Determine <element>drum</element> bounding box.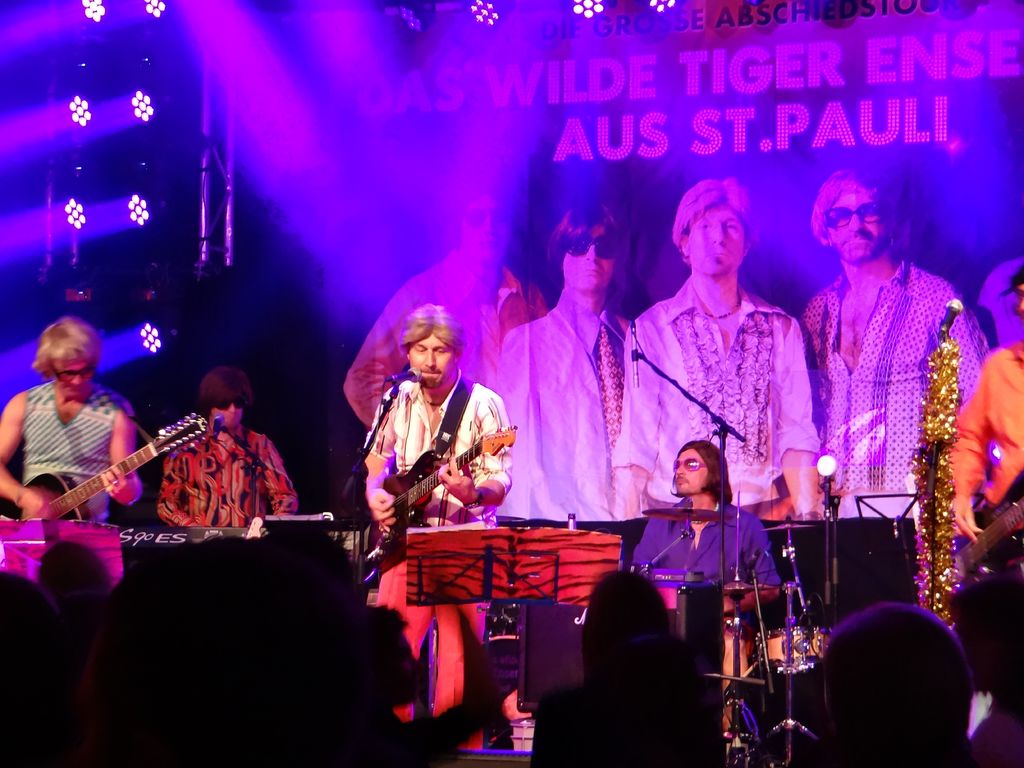
Determined: (left=748, top=618, right=843, bottom=683).
